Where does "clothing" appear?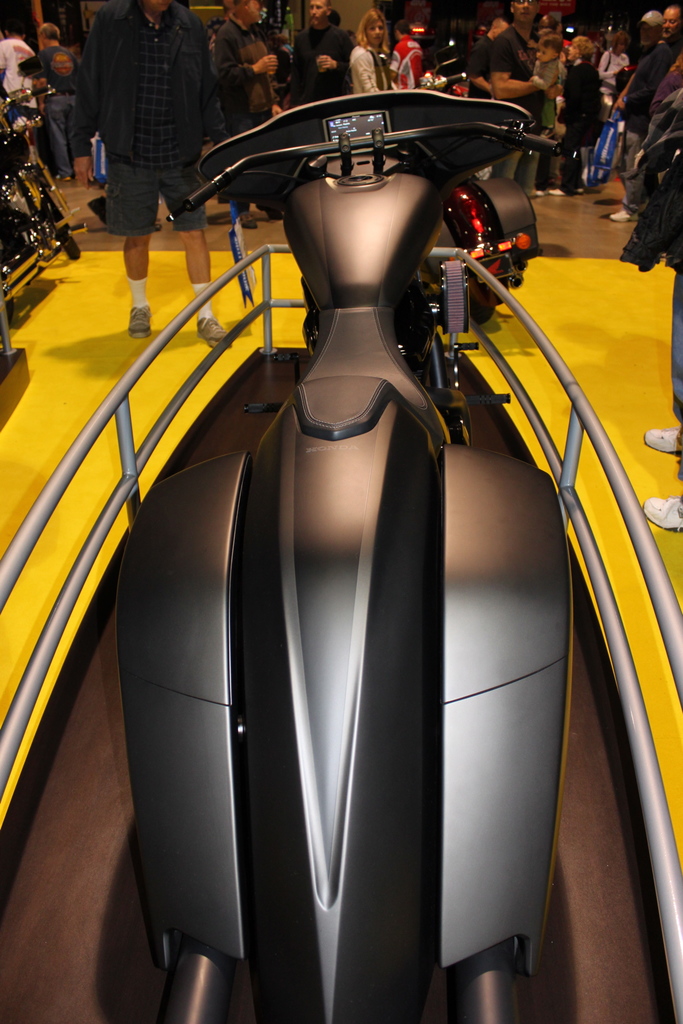
Appears at Rect(557, 59, 604, 194).
